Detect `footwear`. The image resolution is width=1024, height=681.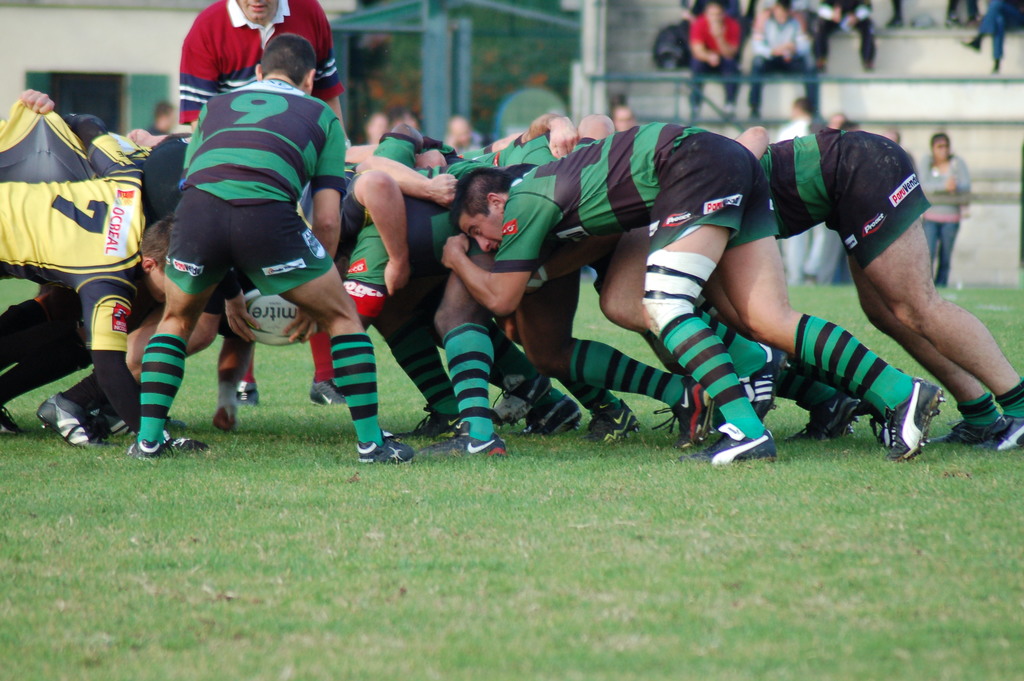
(x1=111, y1=420, x2=132, y2=439).
